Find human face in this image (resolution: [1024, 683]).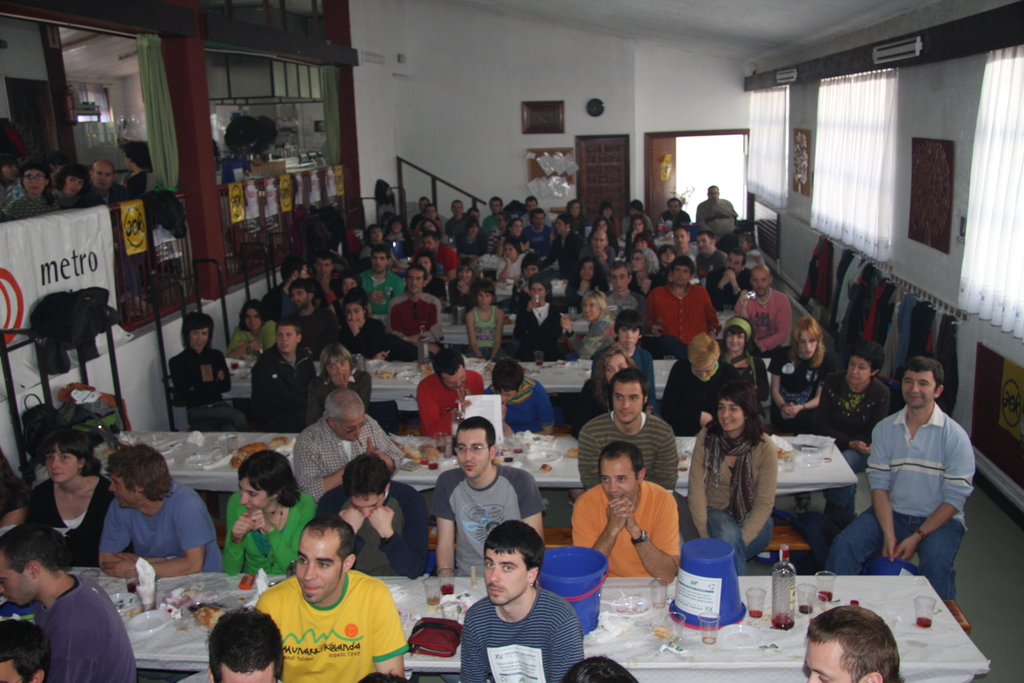
{"left": 22, "top": 170, "right": 44, "bottom": 194}.
